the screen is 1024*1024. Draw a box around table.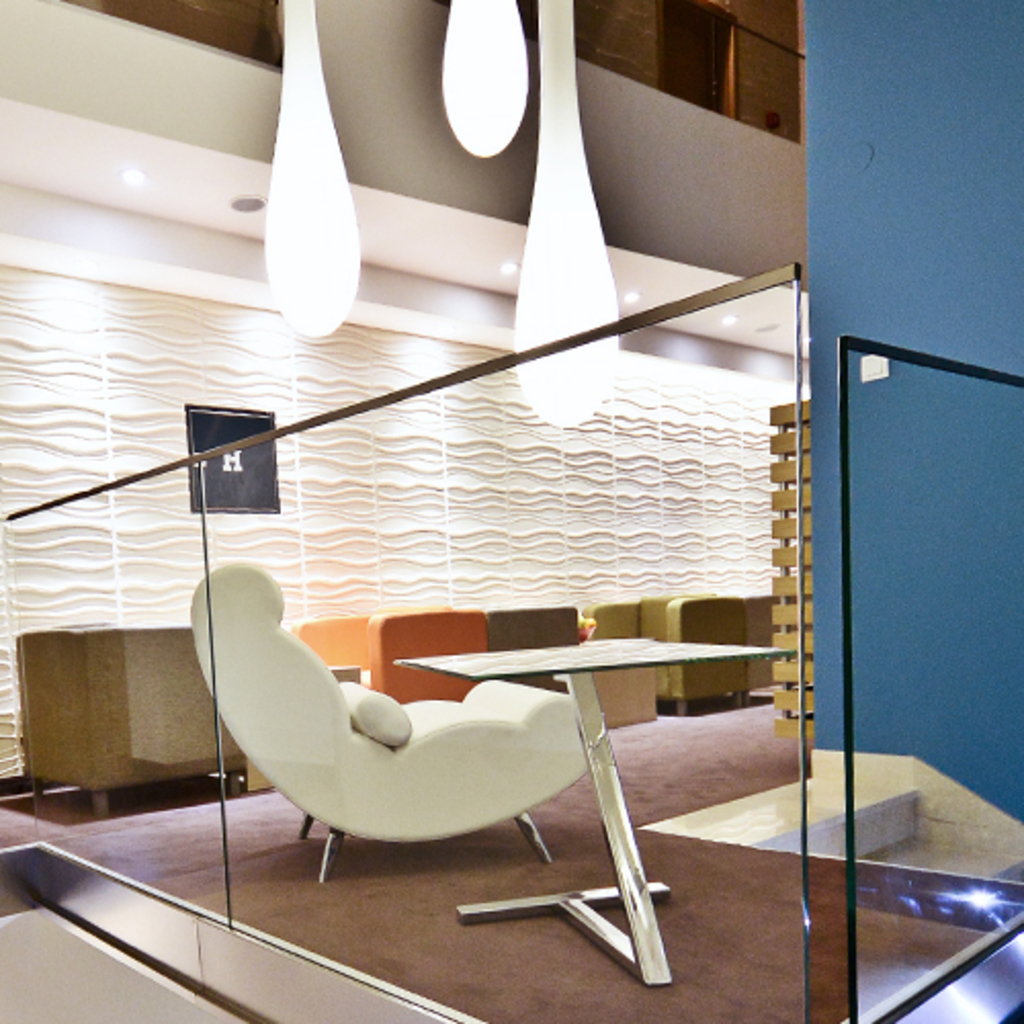
l=393, t=641, r=807, b=991.
